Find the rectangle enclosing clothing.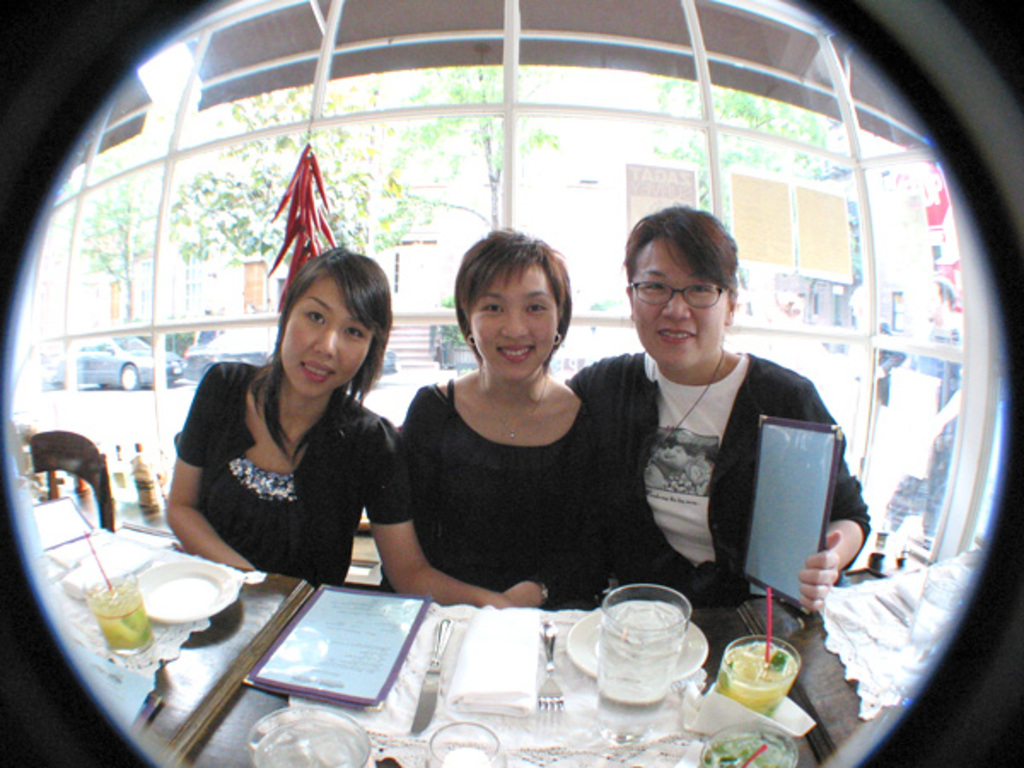
l=172, t=364, r=418, b=580.
